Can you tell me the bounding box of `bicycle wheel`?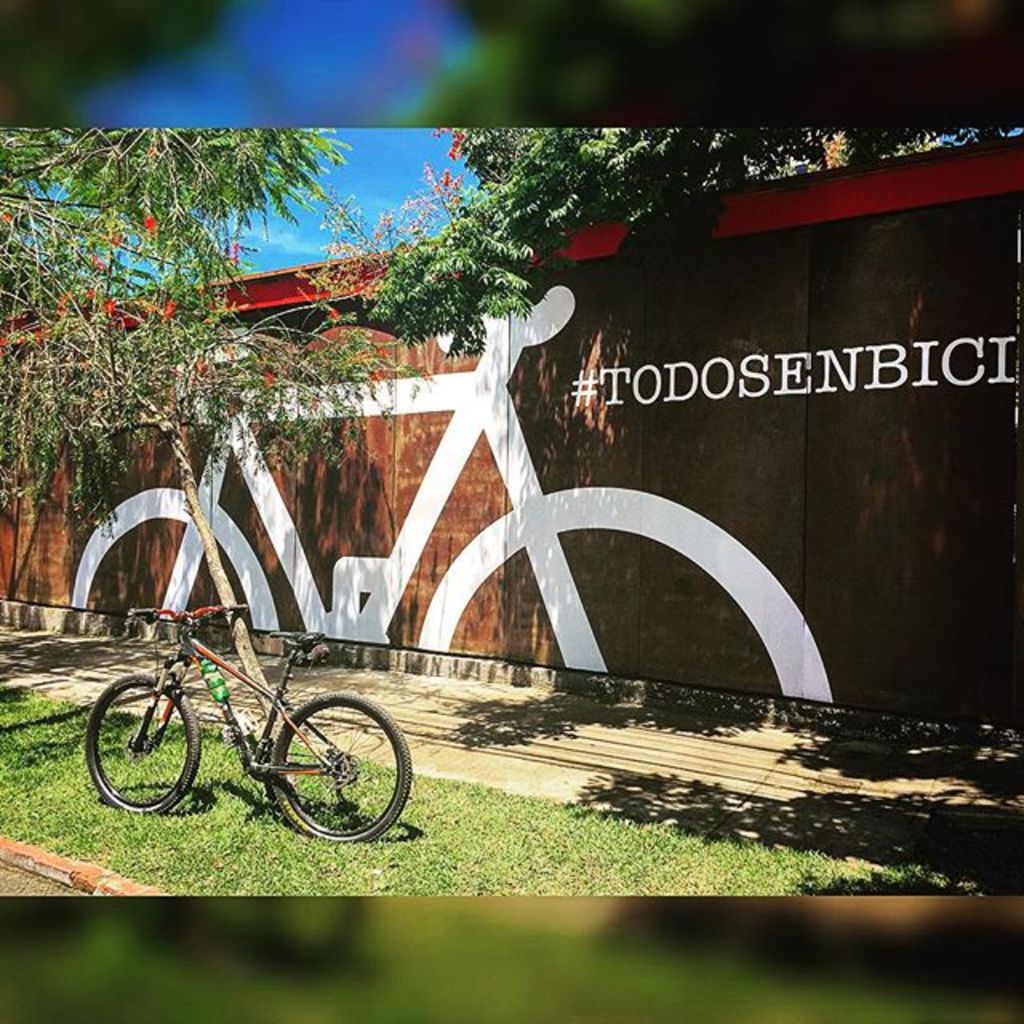
box=[269, 686, 416, 843].
